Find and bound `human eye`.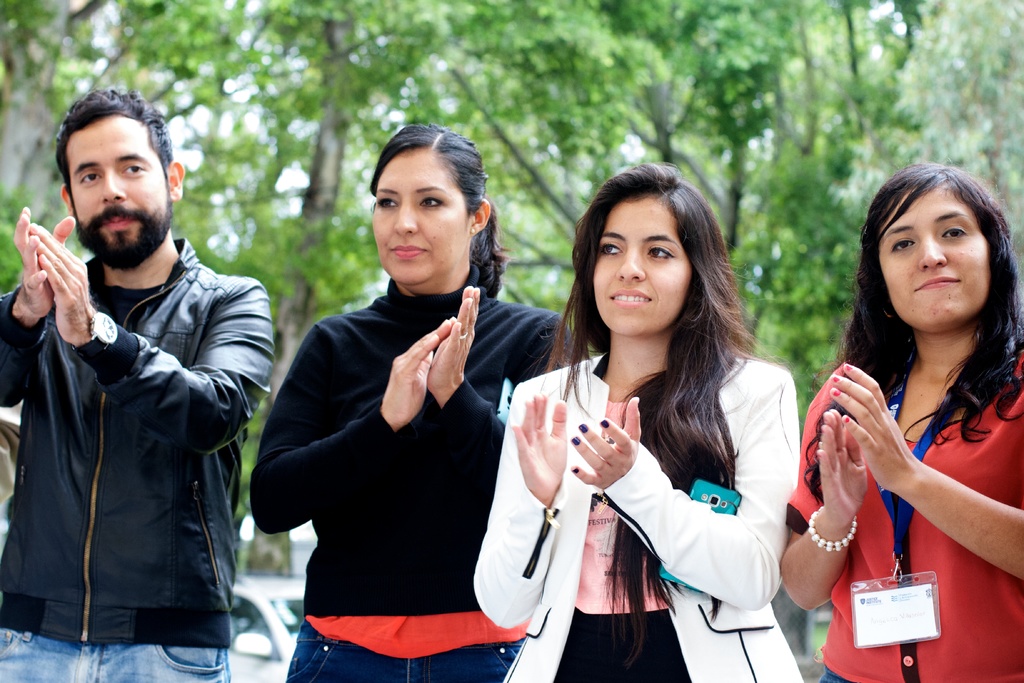
Bound: box(417, 194, 451, 211).
